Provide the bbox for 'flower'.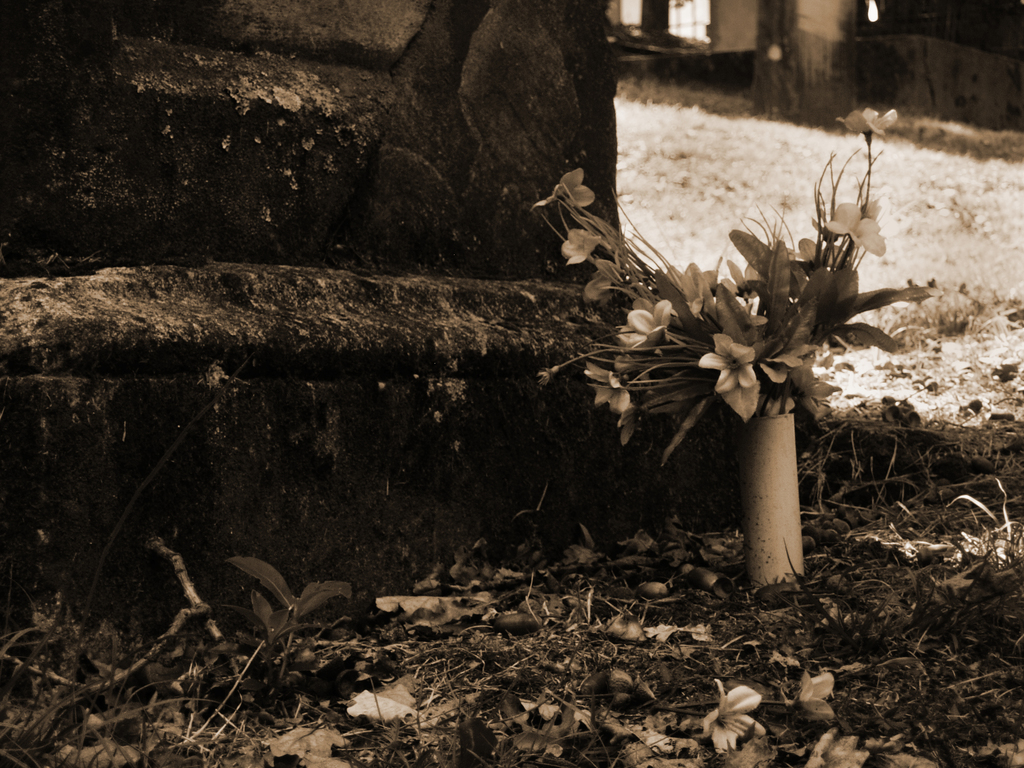
[529,170,596,208].
